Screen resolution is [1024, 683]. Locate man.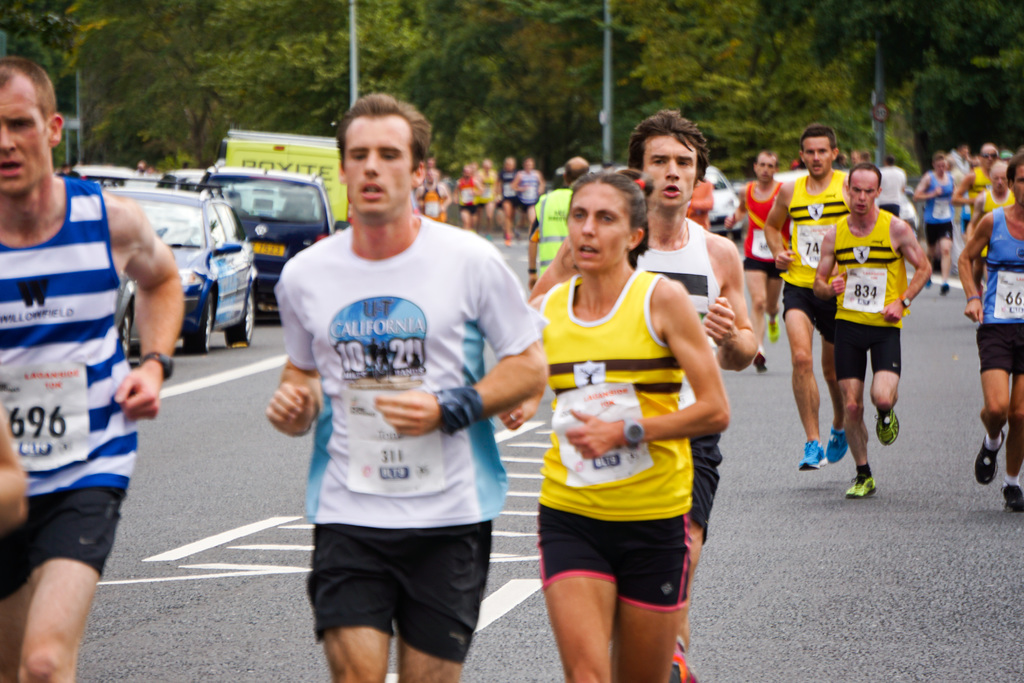
locate(721, 149, 792, 348).
